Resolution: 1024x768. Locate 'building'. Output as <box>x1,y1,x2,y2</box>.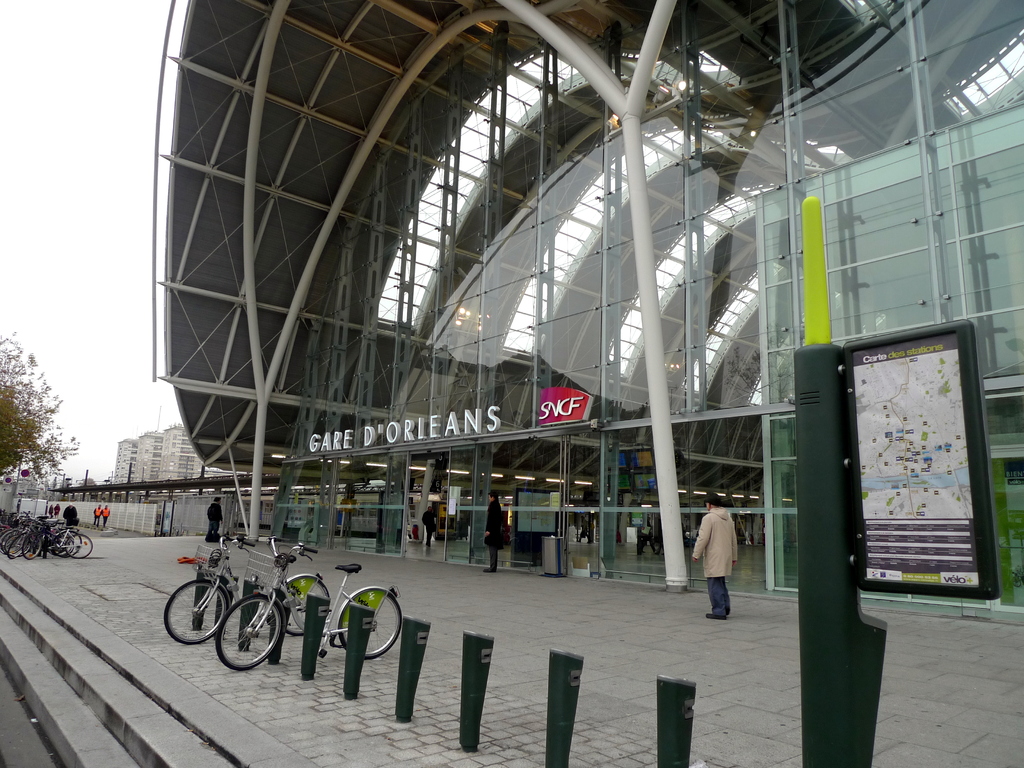
<box>109,422,244,490</box>.
